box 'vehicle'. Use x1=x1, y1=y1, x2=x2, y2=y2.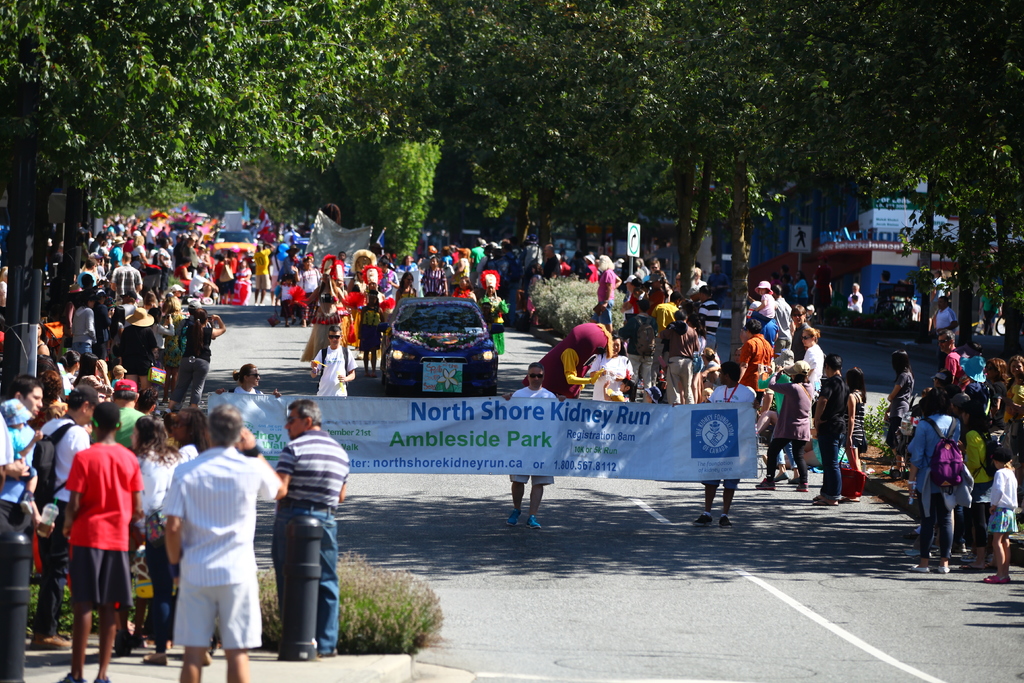
x1=370, y1=294, x2=499, y2=391.
